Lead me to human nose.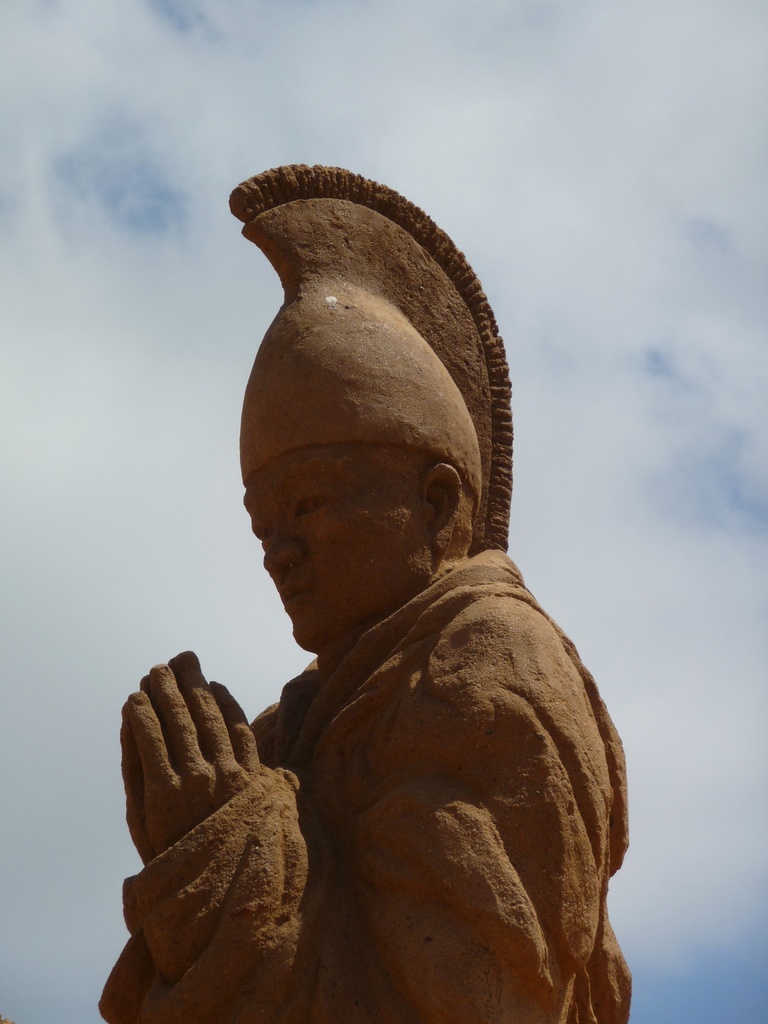
Lead to bbox=(262, 532, 307, 576).
